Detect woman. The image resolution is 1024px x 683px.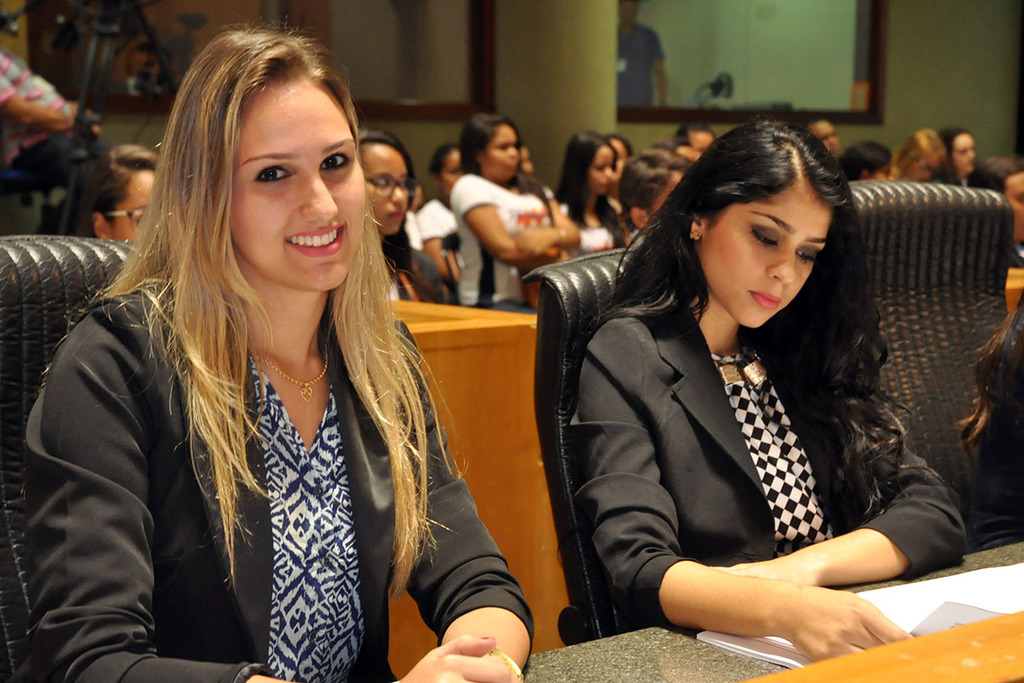
Rect(411, 140, 463, 284).
